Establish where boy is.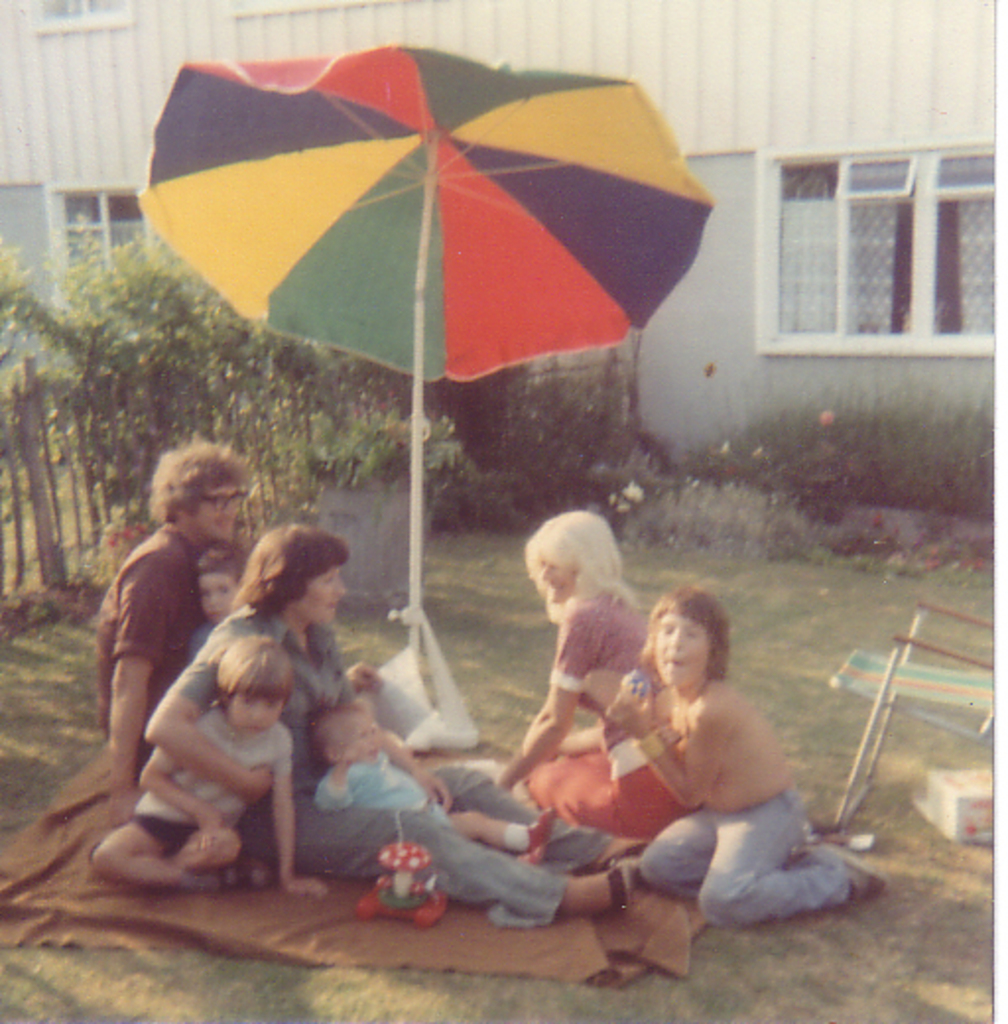
Established at 555,575,866,963.
